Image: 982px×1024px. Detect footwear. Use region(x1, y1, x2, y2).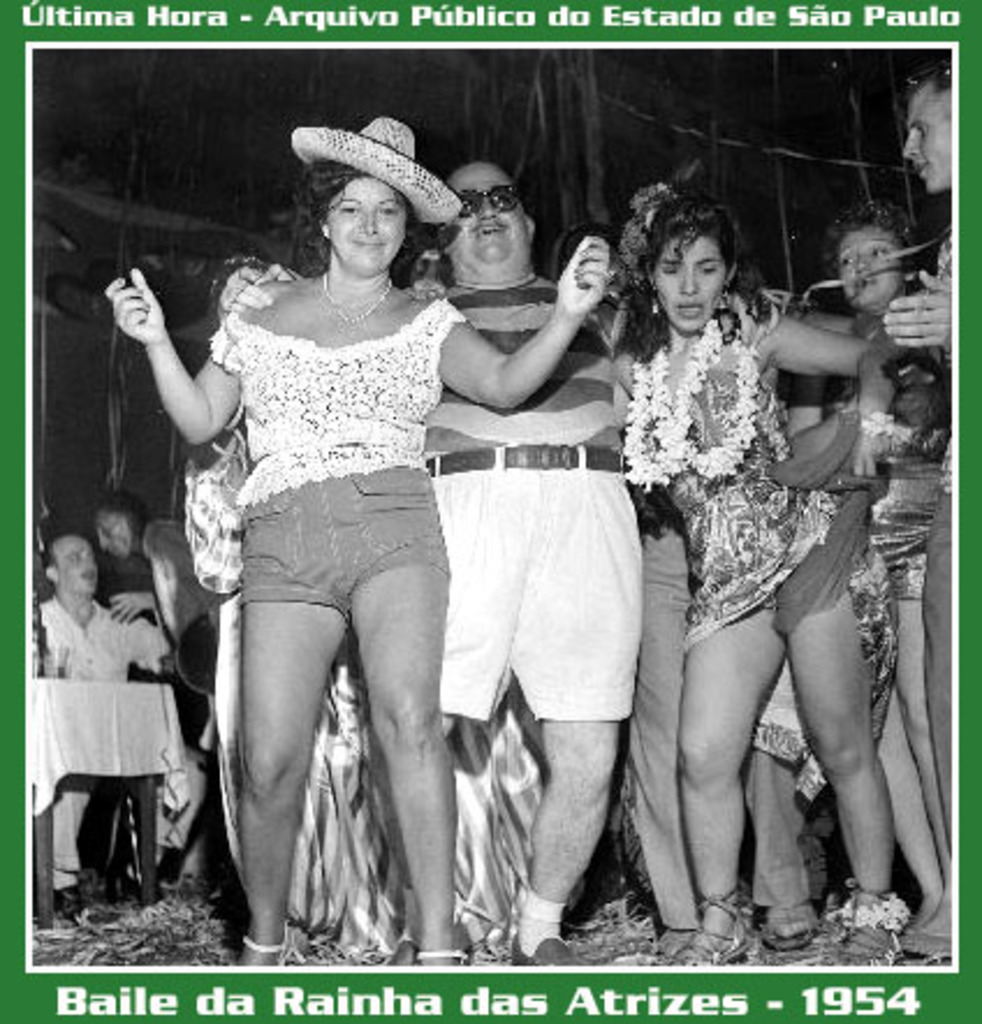
region(410, 945, 468, 966).
